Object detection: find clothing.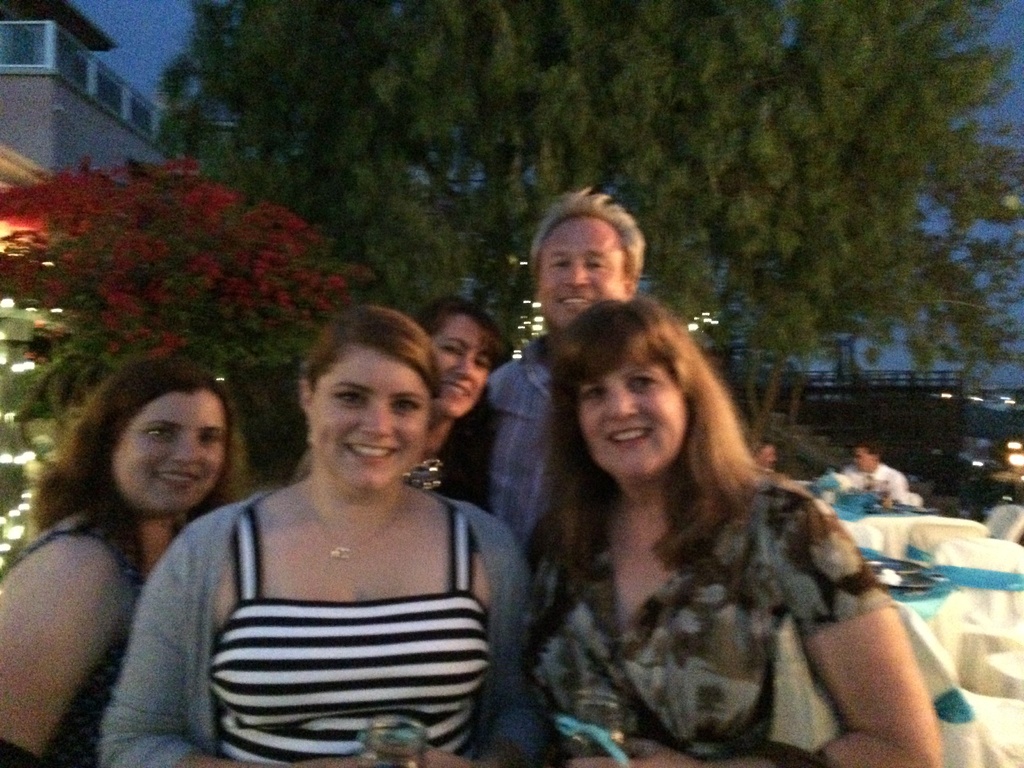
crop(97, 485, 562, 767).
